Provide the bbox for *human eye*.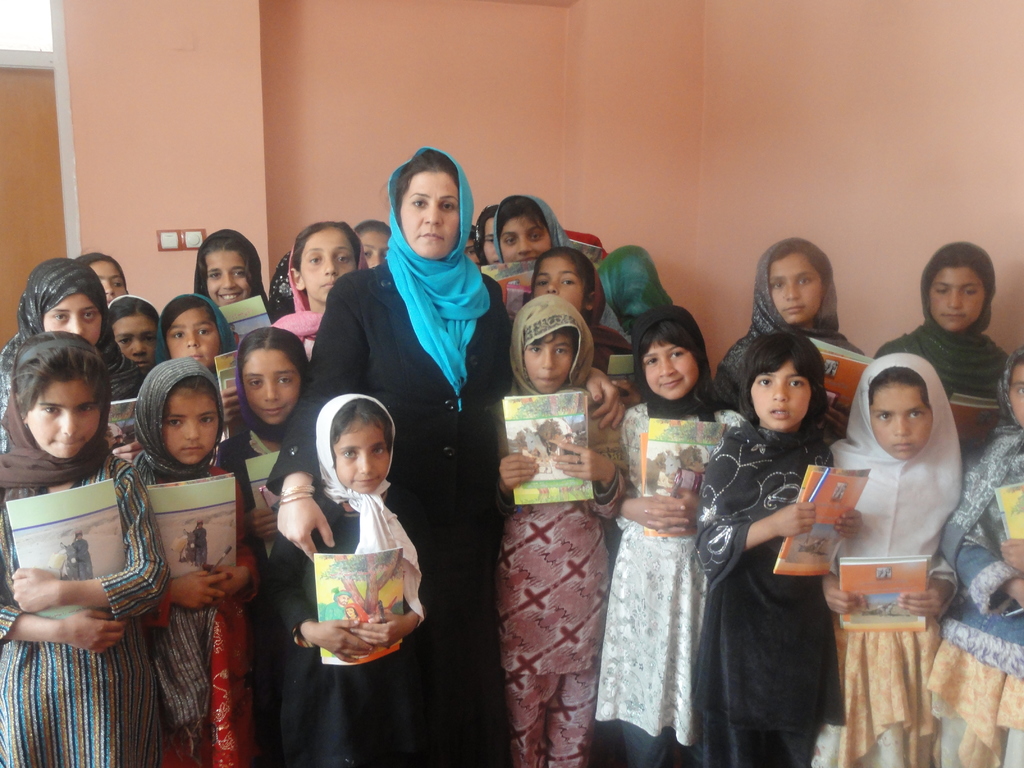
bbox=(278, 377, 292, 387).
